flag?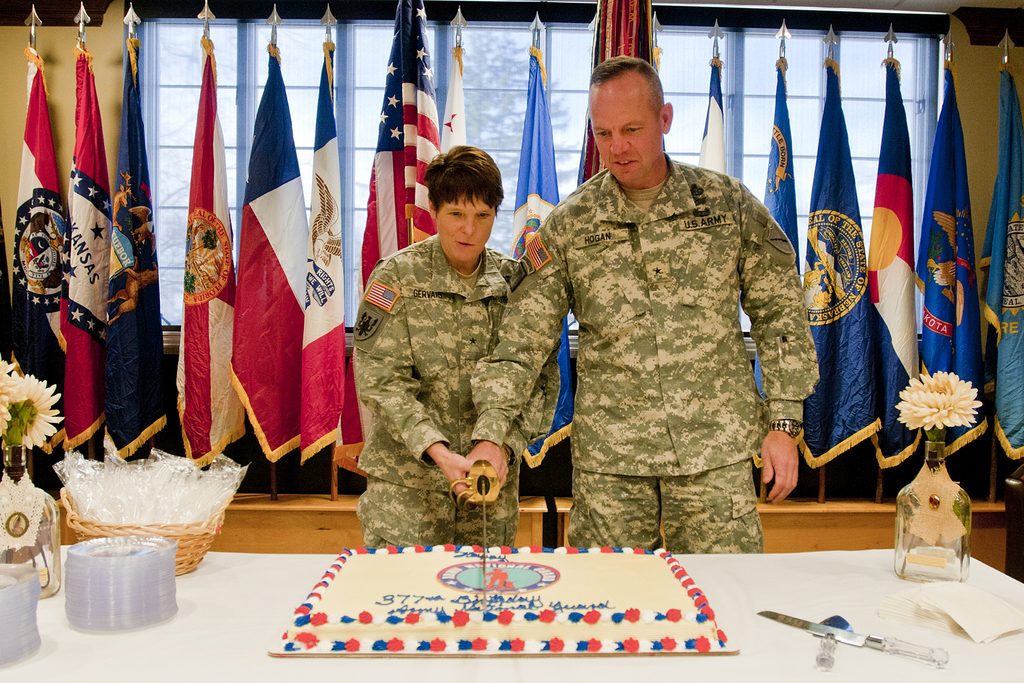
region(176, 42, 244, 460)
